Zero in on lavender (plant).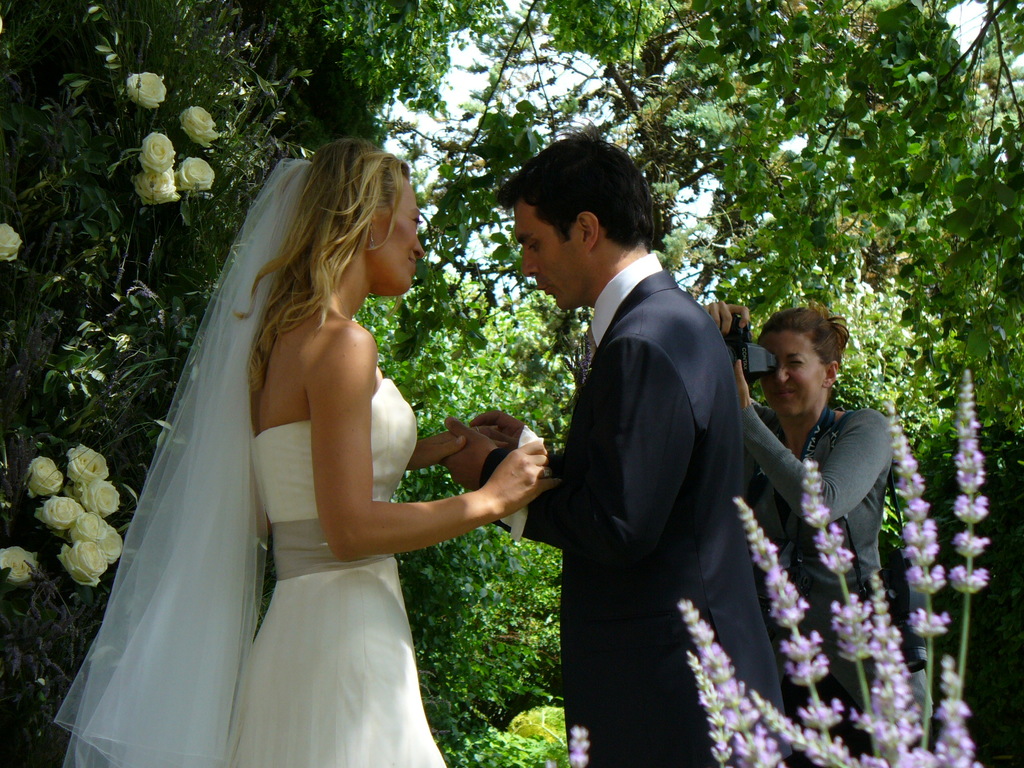
Zeroed in: 746, 687, 835, 764.
